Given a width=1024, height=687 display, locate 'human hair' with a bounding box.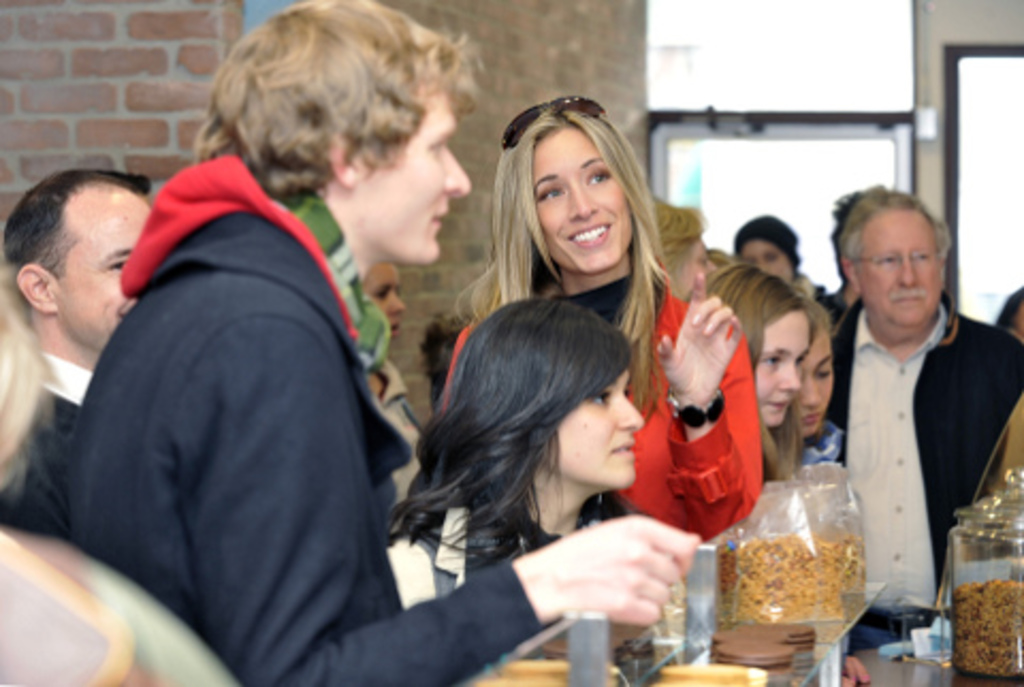
Located: locate(802, 292, 851, 348).
